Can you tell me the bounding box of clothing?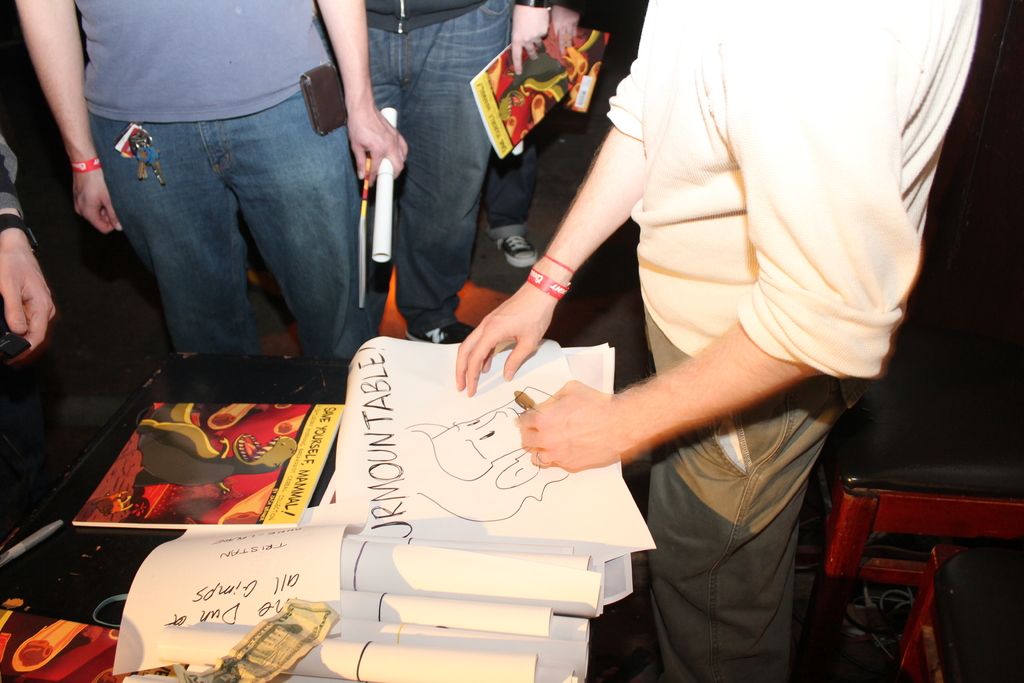
85, 0, 333, 120.
